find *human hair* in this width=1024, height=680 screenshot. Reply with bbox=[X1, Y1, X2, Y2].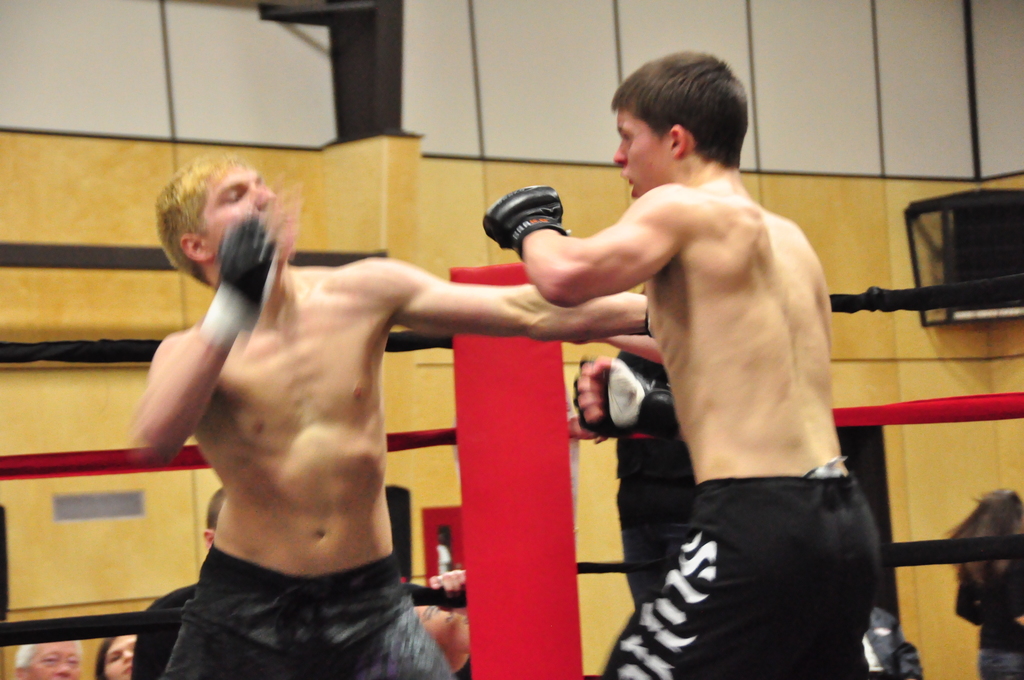
bbox=[98, 633, 119, 679].
